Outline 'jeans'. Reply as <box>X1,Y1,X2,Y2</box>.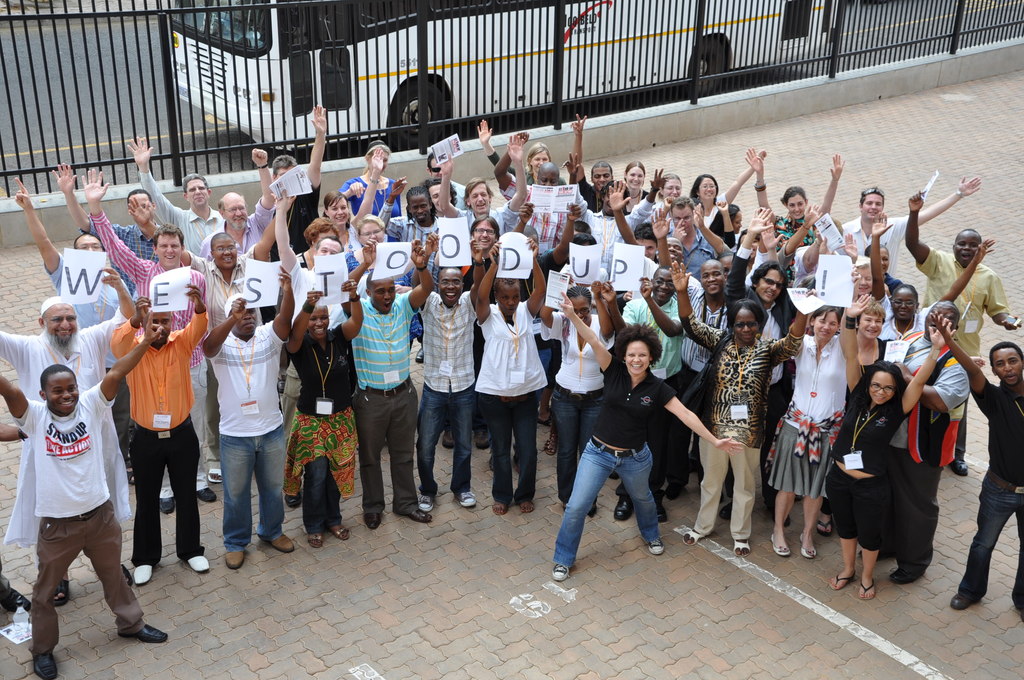
<box>298,454,338,533</box>.
